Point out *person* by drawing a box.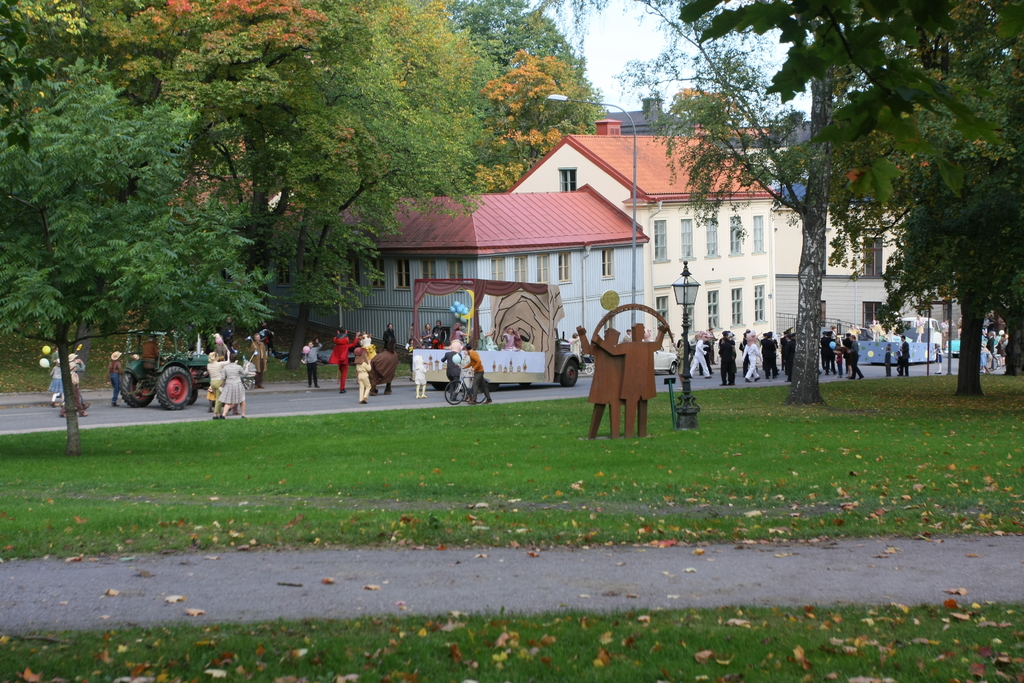
rect(895, 349, 900, 372).
